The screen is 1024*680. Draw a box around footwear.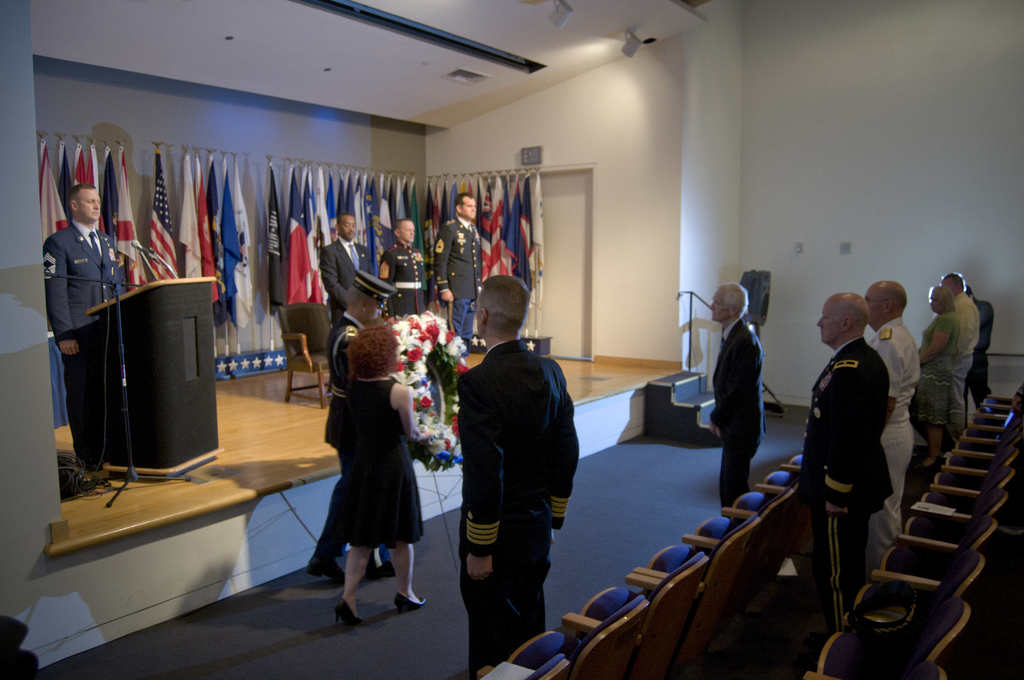
select_region(304, 551, 346, 587).
